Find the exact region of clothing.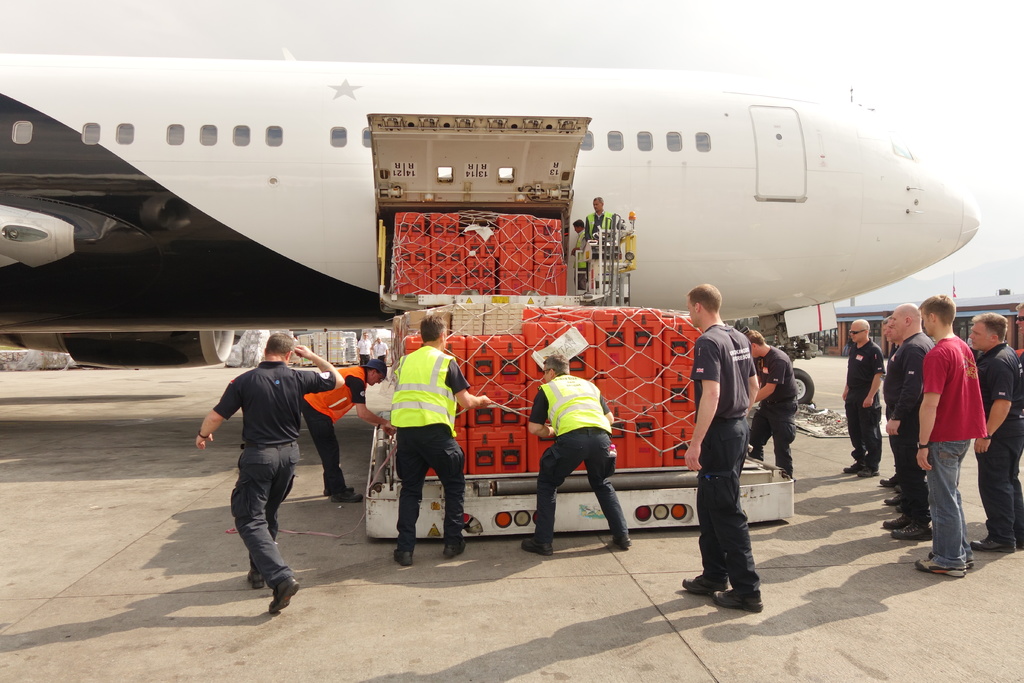
Exact region: (913,331,981,567).
